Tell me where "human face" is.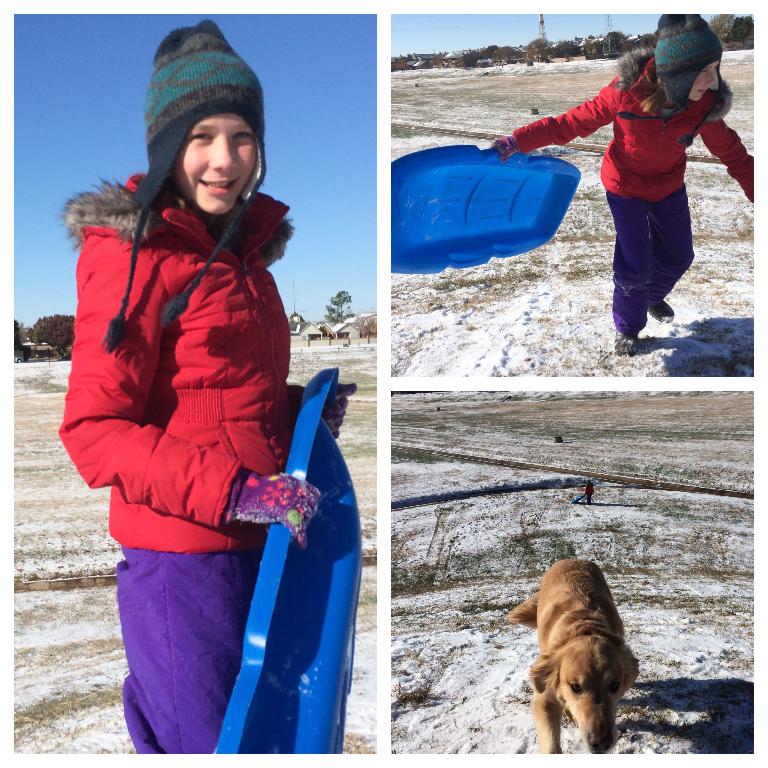
"human face" is at x1=688 y1=60 x2=717 y2=102.
